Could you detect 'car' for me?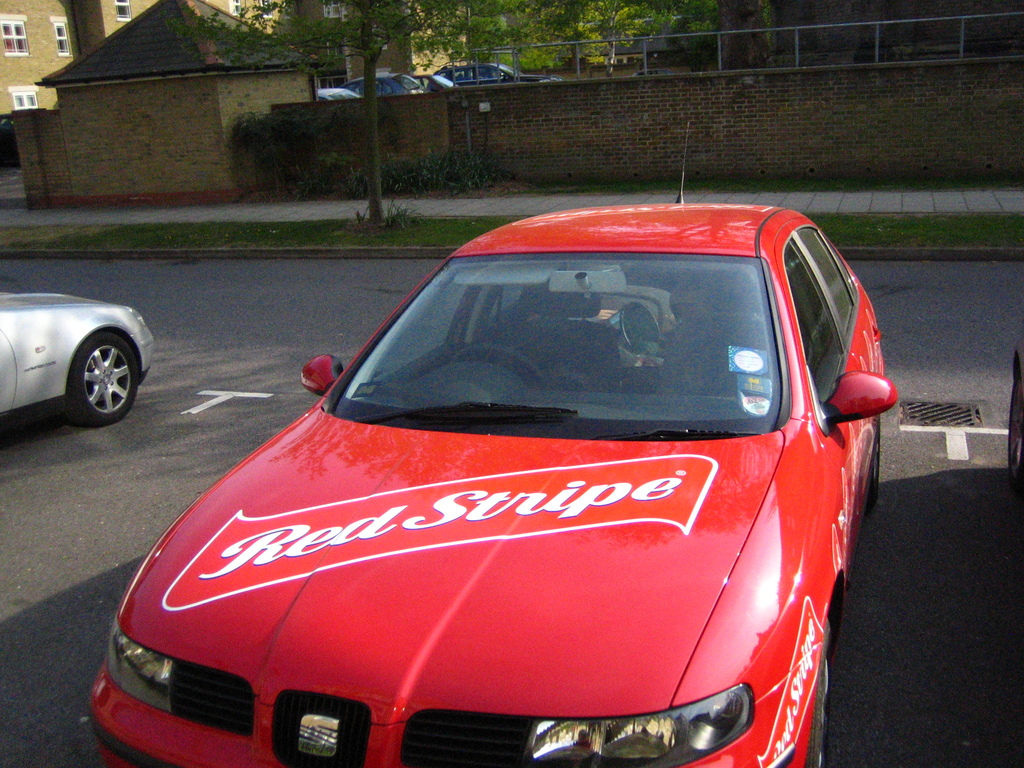
Detection result: <region>1004, 339, 1023, 516</region>.
